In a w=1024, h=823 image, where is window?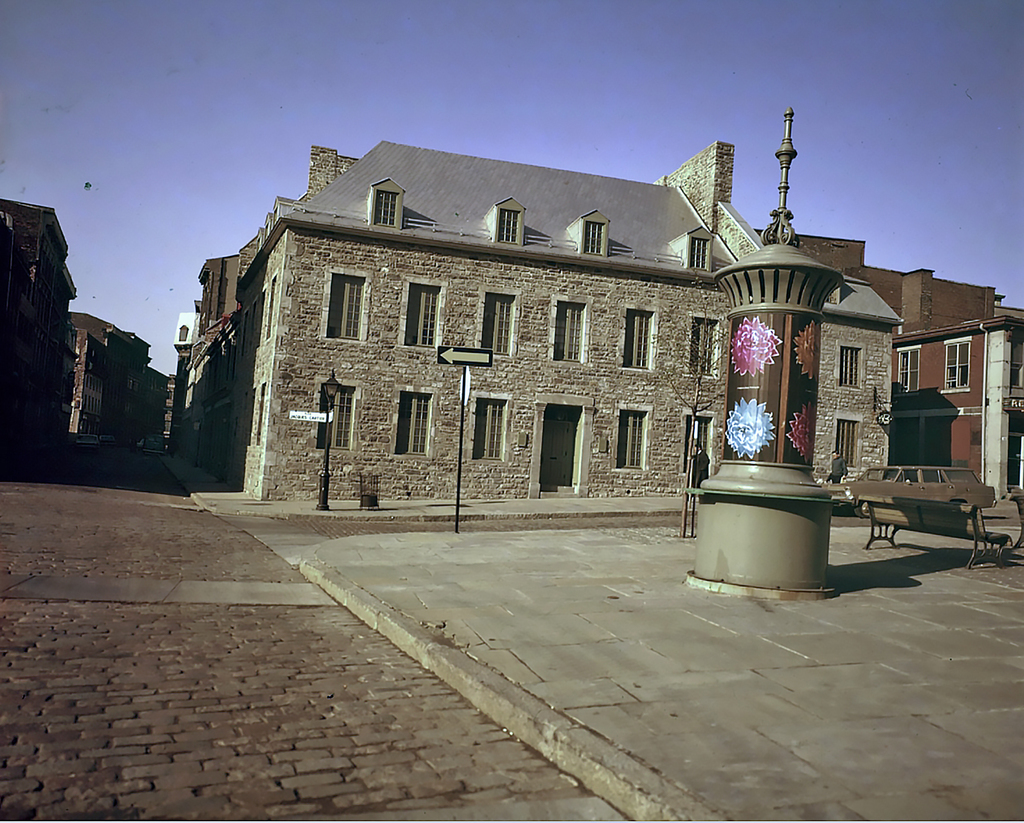
<region>583, 216, 608, 256</region>.
